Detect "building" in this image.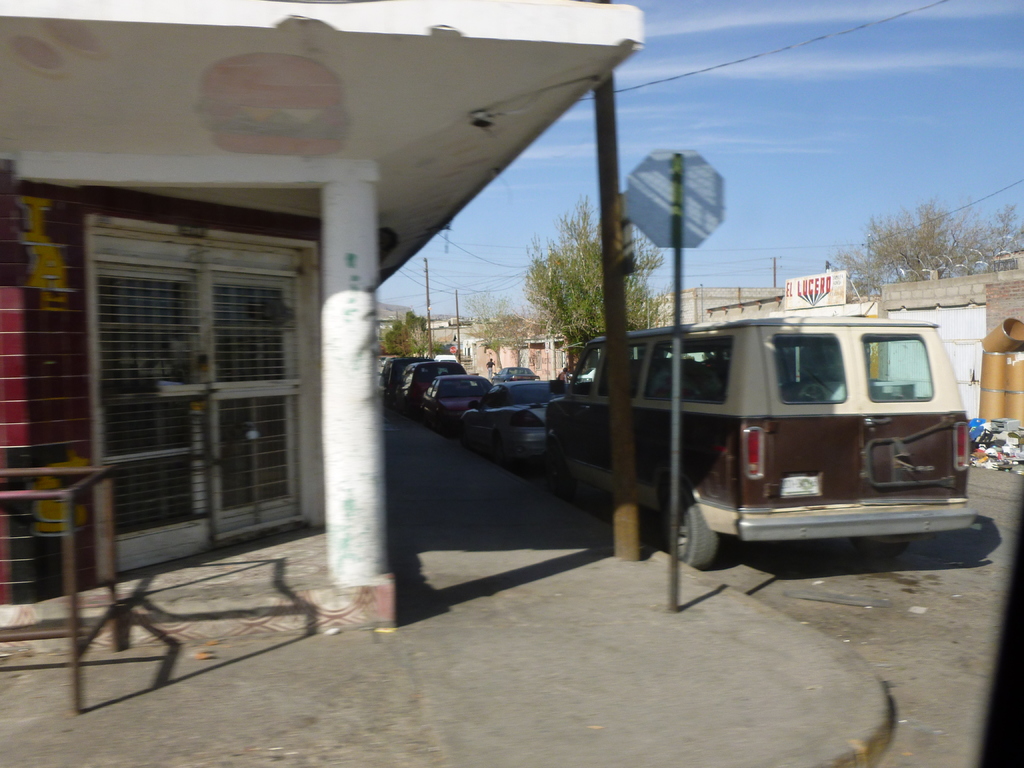
Detection: (3, 0, 653, 628).
